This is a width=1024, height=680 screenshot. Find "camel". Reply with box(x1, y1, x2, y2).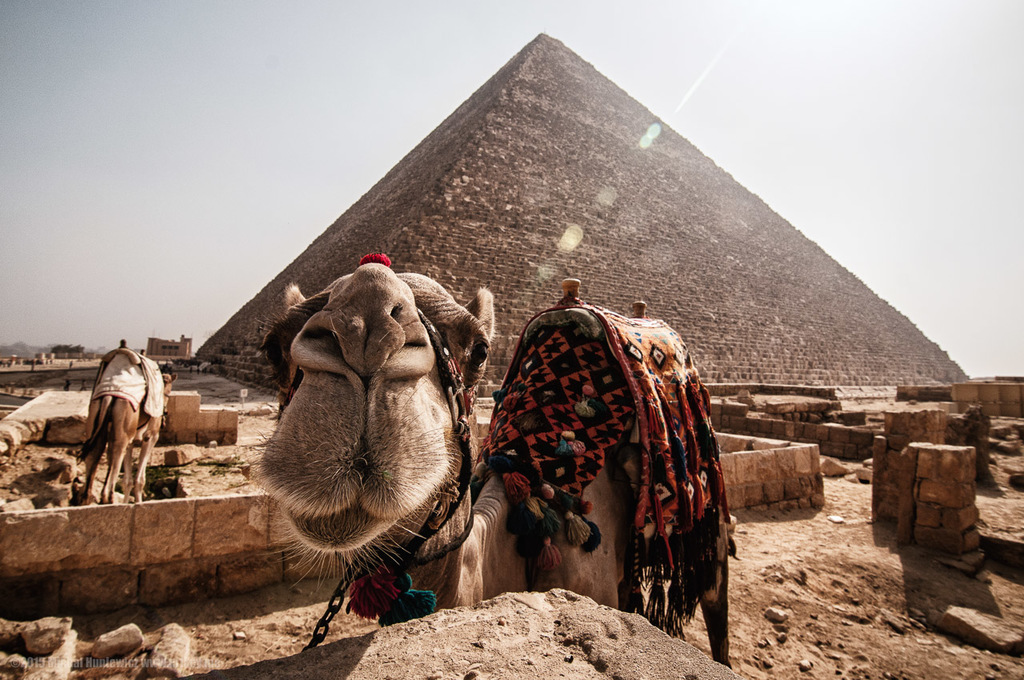
box(258, 262, 730, 679).
